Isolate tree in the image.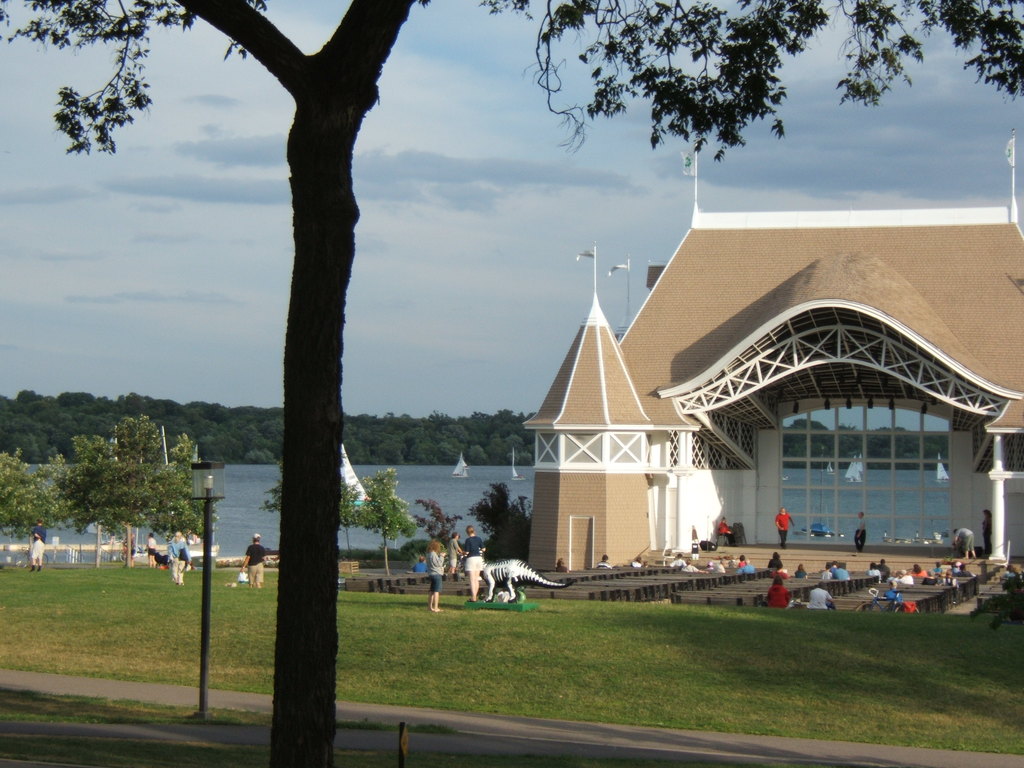
Isolated region: x1=472, y1=483, x2=534, y2=561.
